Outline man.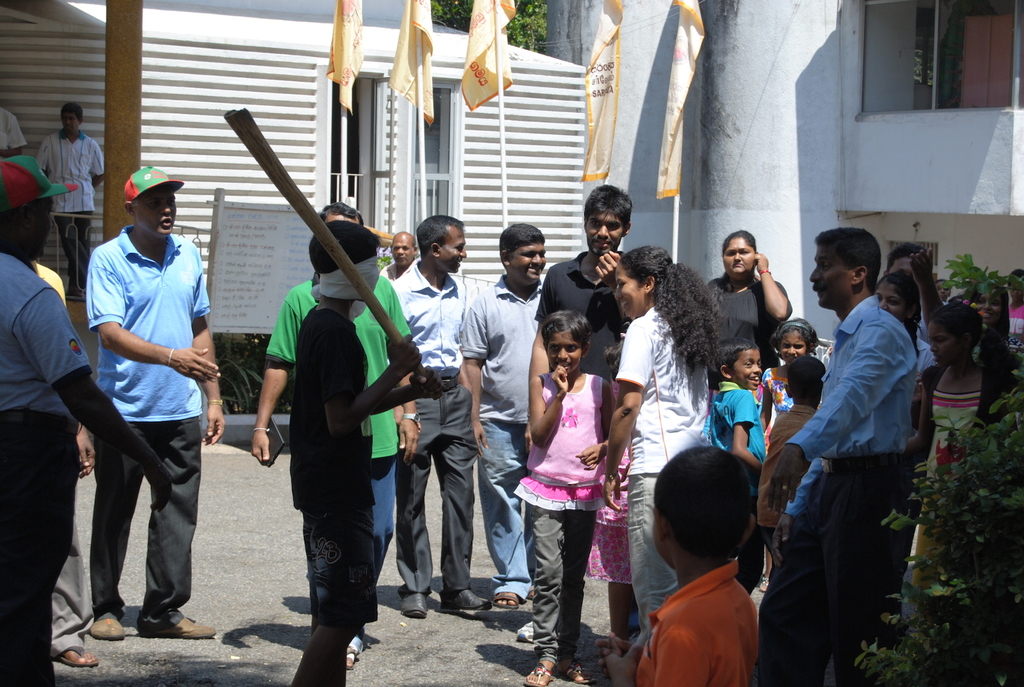
Outline: [0, 106, 24, 171].
